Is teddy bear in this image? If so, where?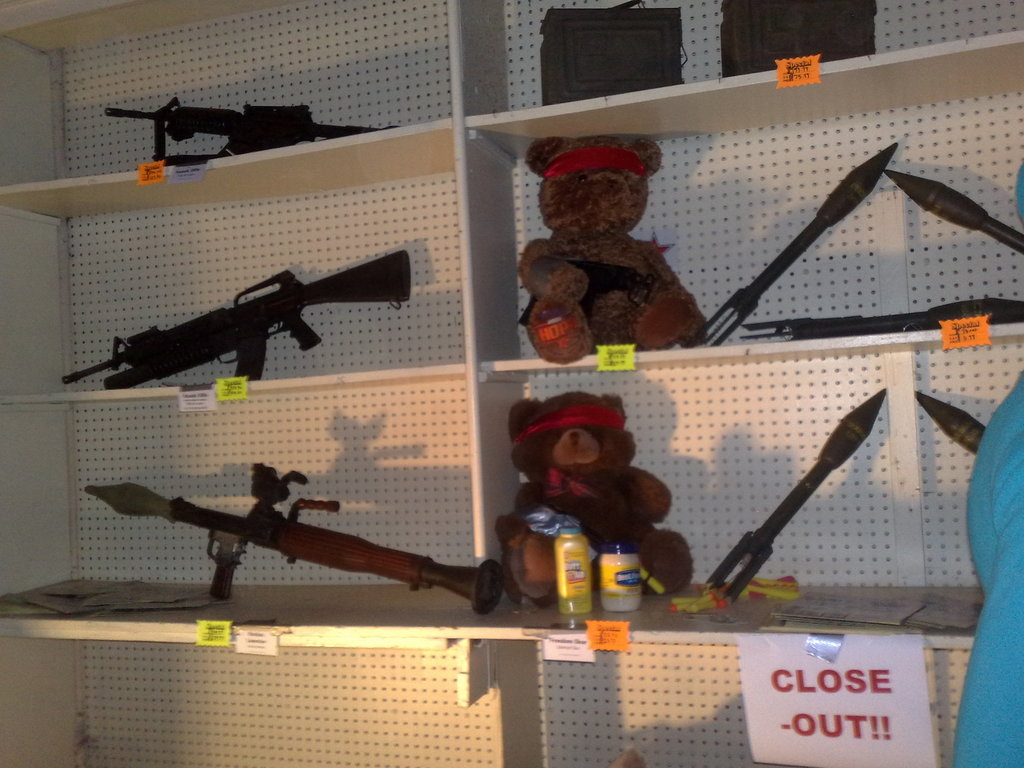
Yes, at select_region(511, 389, 693, 600).
